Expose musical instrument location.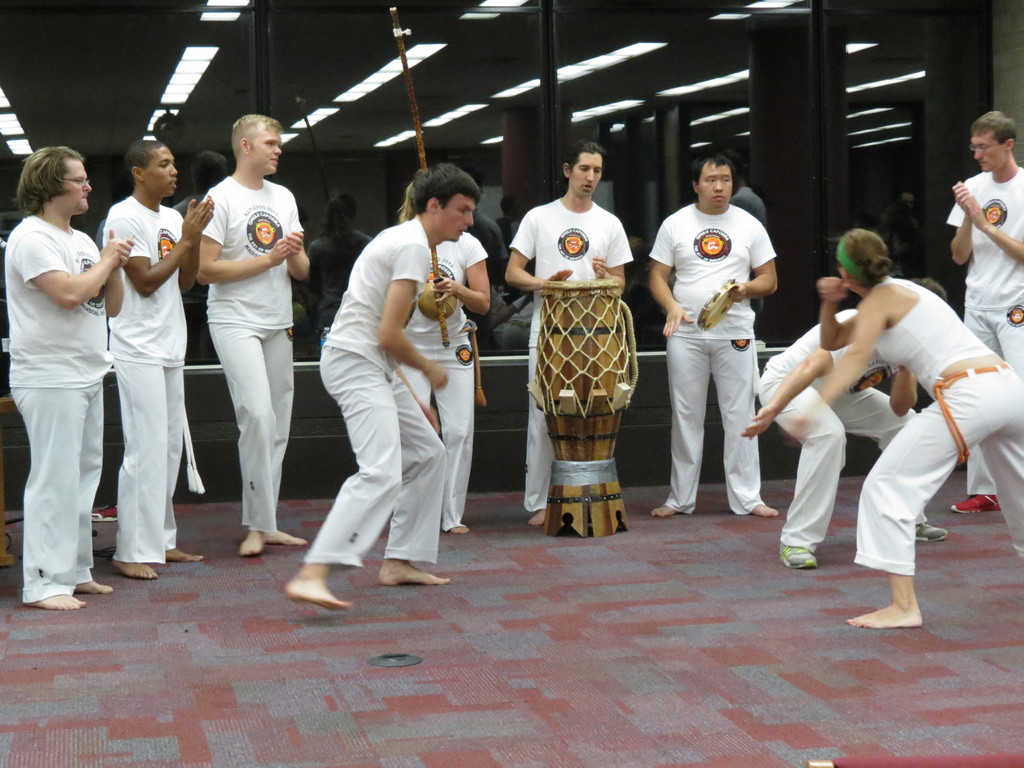
Exposed at (x1=536, y1=268, x2=645, y2=536).
